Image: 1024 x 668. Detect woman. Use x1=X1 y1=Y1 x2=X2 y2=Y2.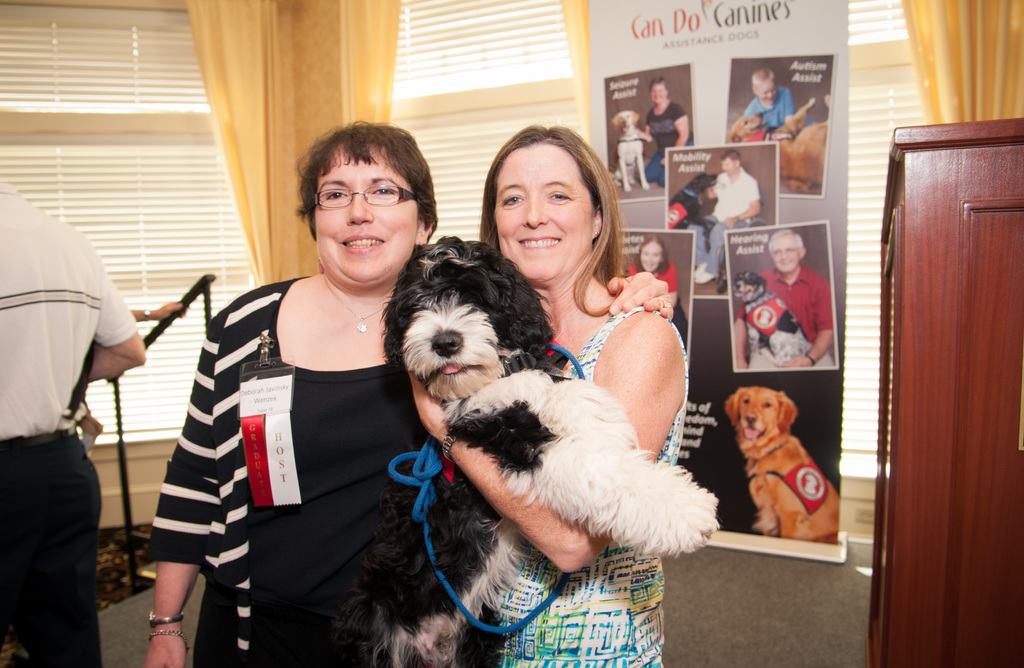
x1=631 y1=235 x2=682 y2=294.
